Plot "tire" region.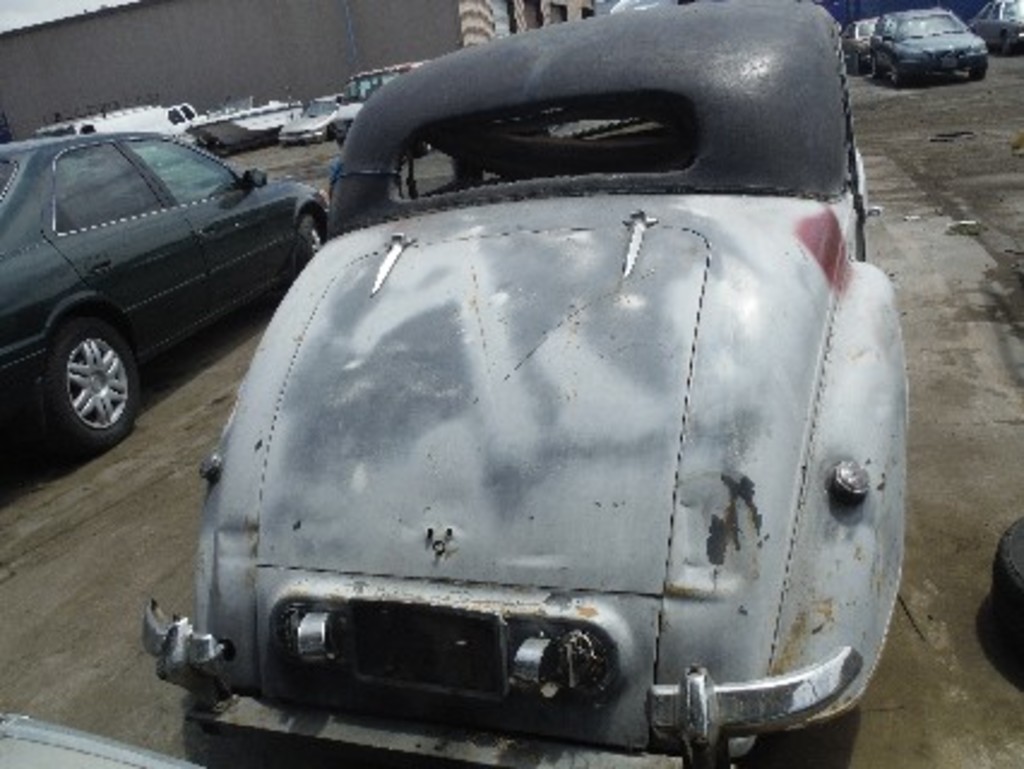
Plotted at box(993, 517, 1022, 625).
